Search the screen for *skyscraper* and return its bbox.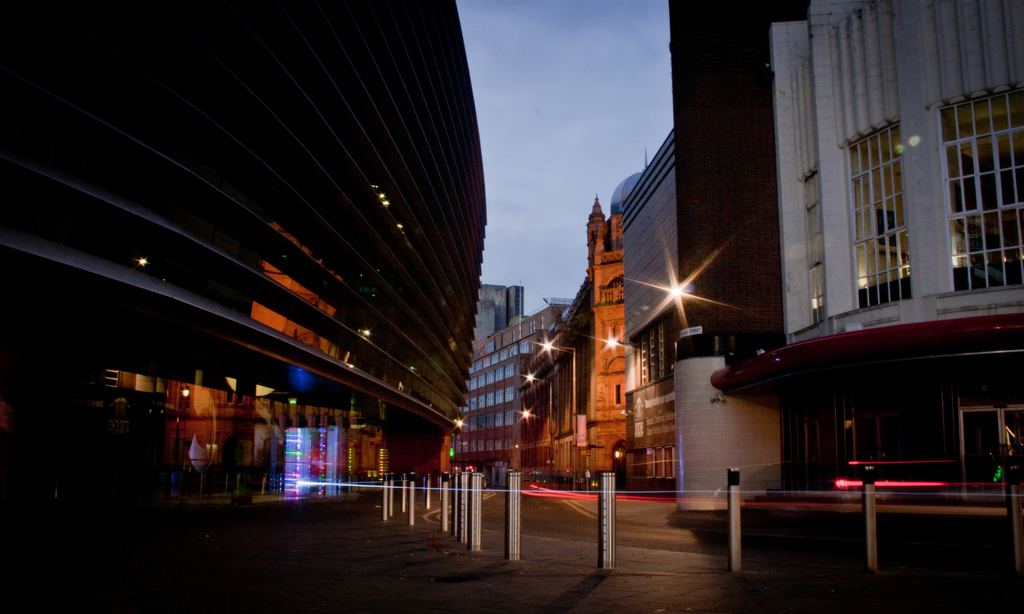
Found: select_region(0, 0, 532, 528).
